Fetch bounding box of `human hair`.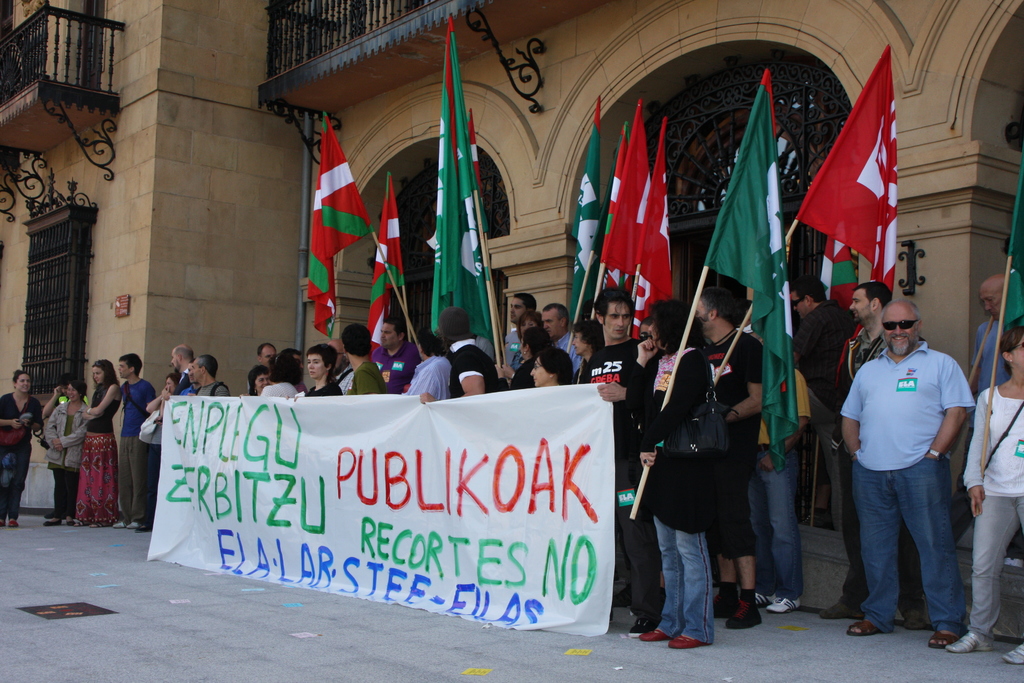
Bbox: <box>518,310,547,329</box>.
